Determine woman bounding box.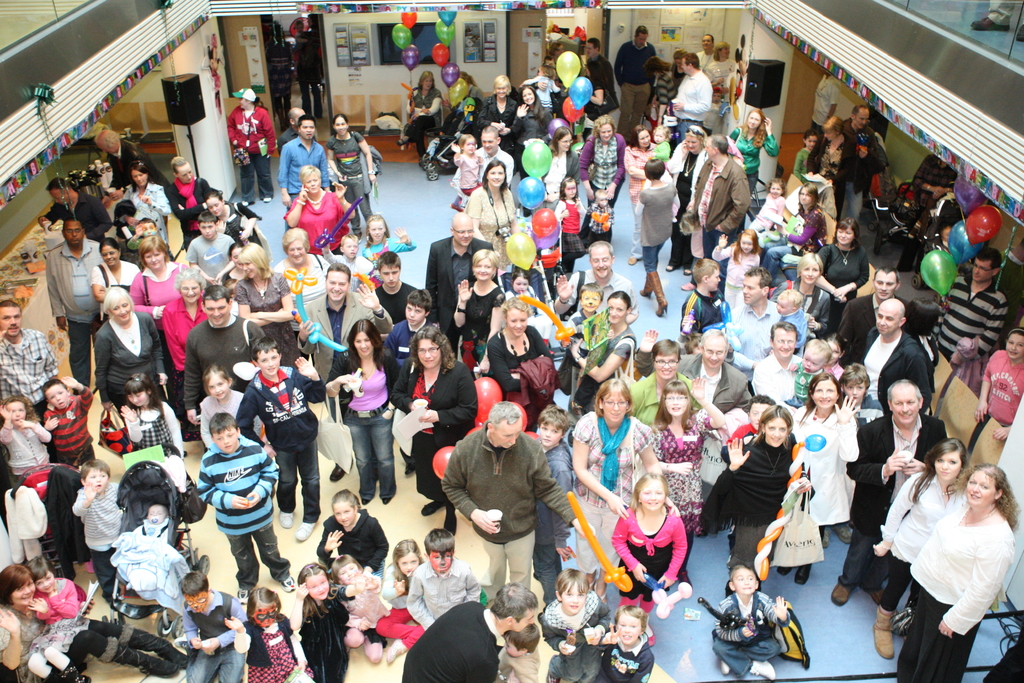
Determined: (574,375,666,593).
